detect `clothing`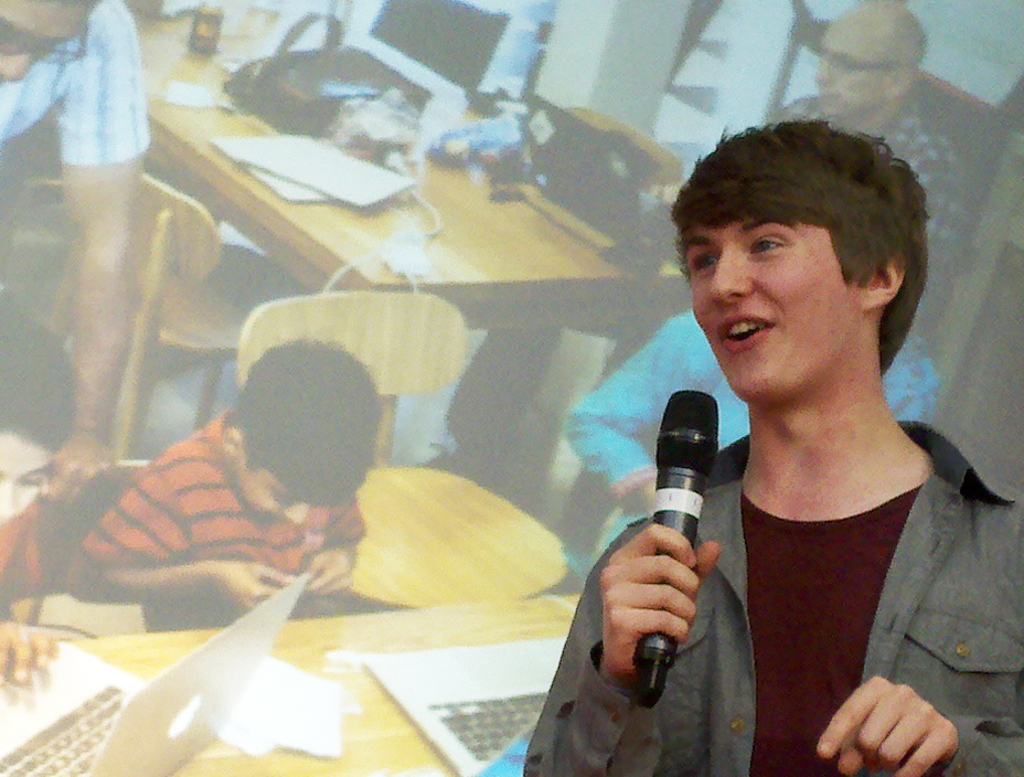
{"left": 0, "top": 494, "right": 67, "bottom": 611}
